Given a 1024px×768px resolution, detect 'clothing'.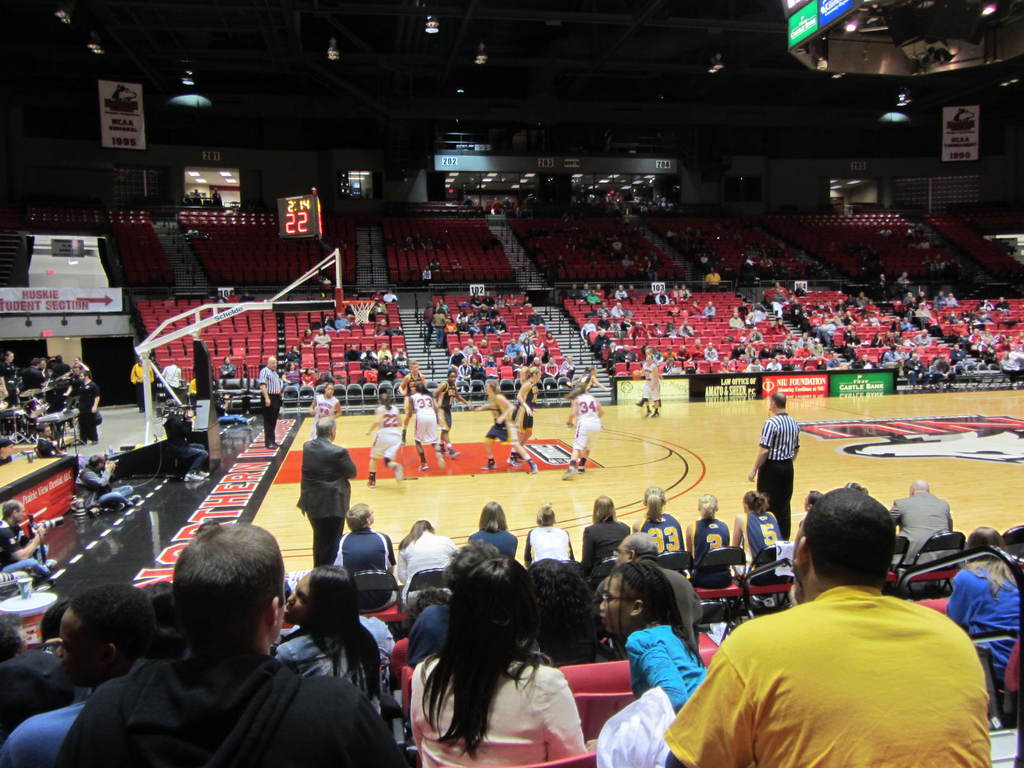
locate(995, 303, 1009, 310).
